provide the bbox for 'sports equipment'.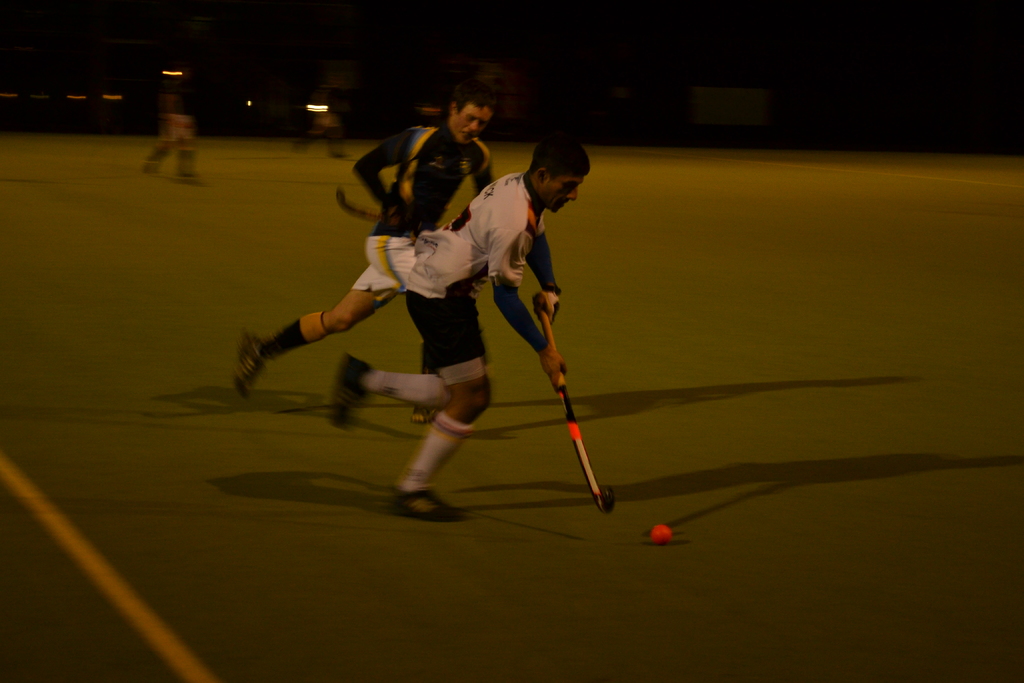
{"left": 336, "top": 184, "right": 431, "bottom": 238}.
